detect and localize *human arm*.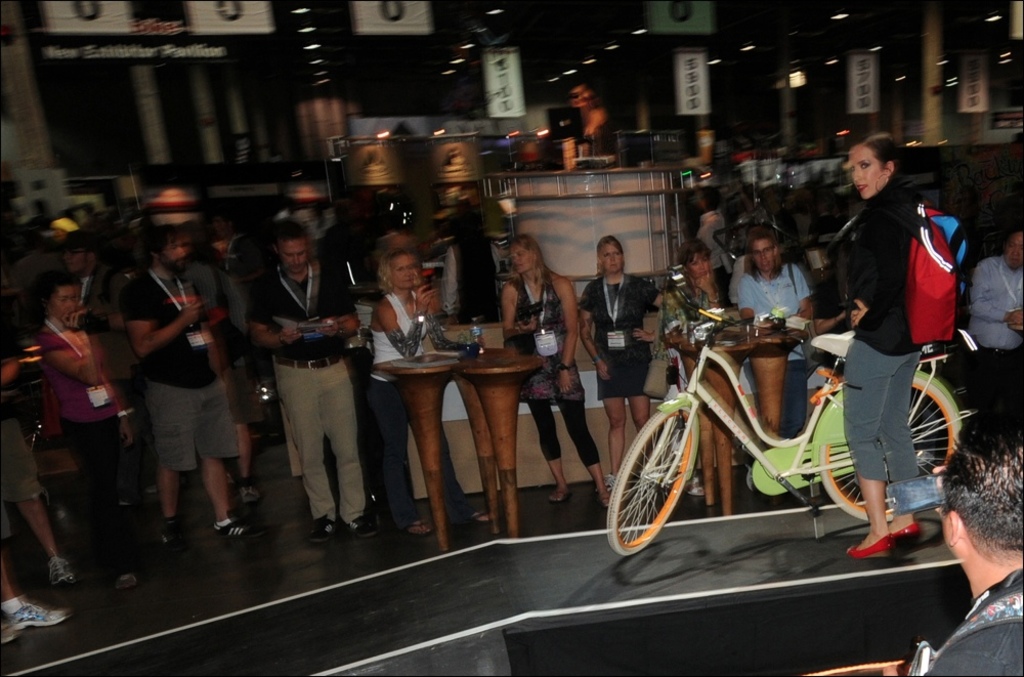
Localized at rect(737, 274, 754, 318).
